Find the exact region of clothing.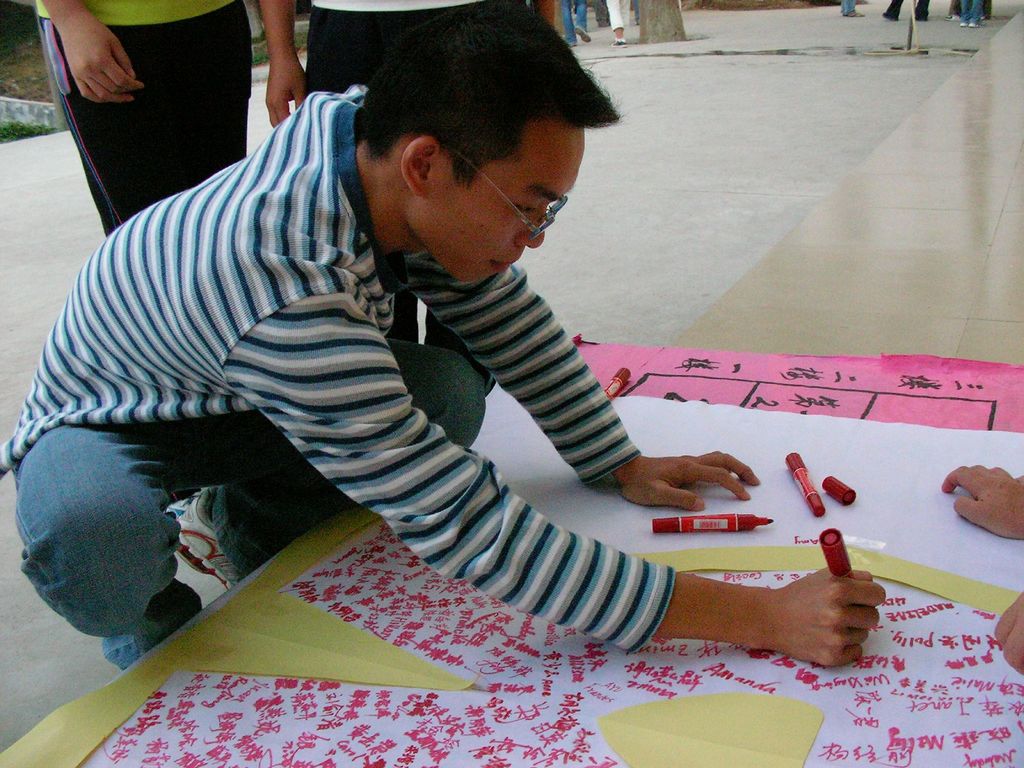
Exact region: region(45, 89, 848, 686).
